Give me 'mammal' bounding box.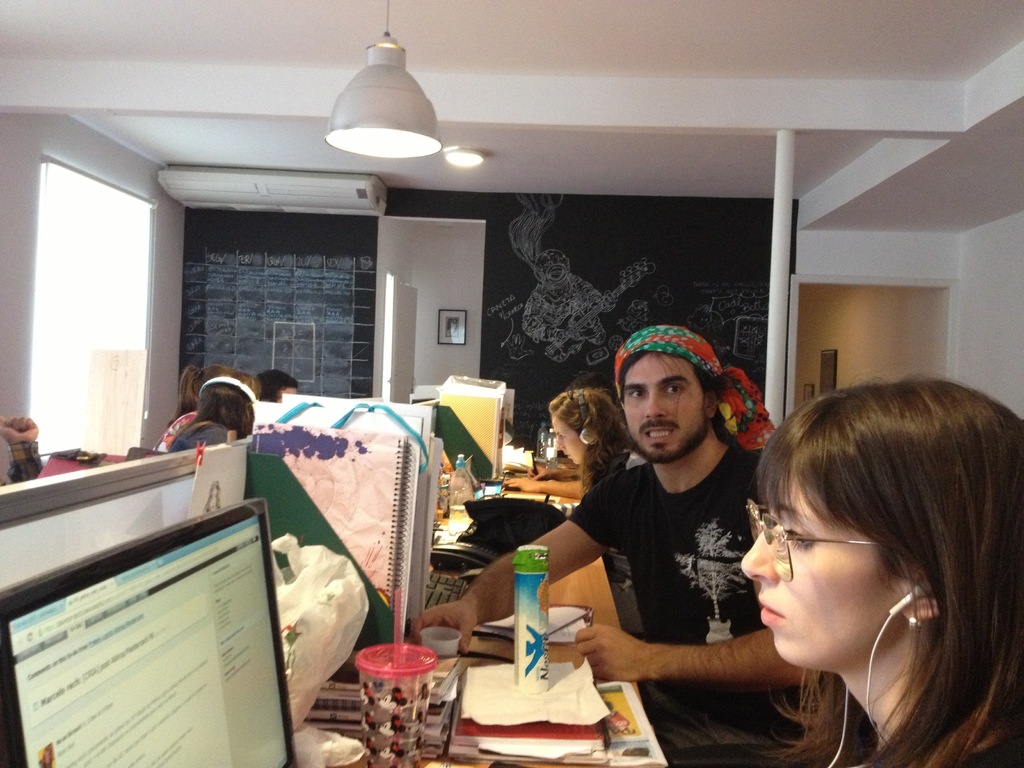
bbox=[501, 364, 644, 499].
